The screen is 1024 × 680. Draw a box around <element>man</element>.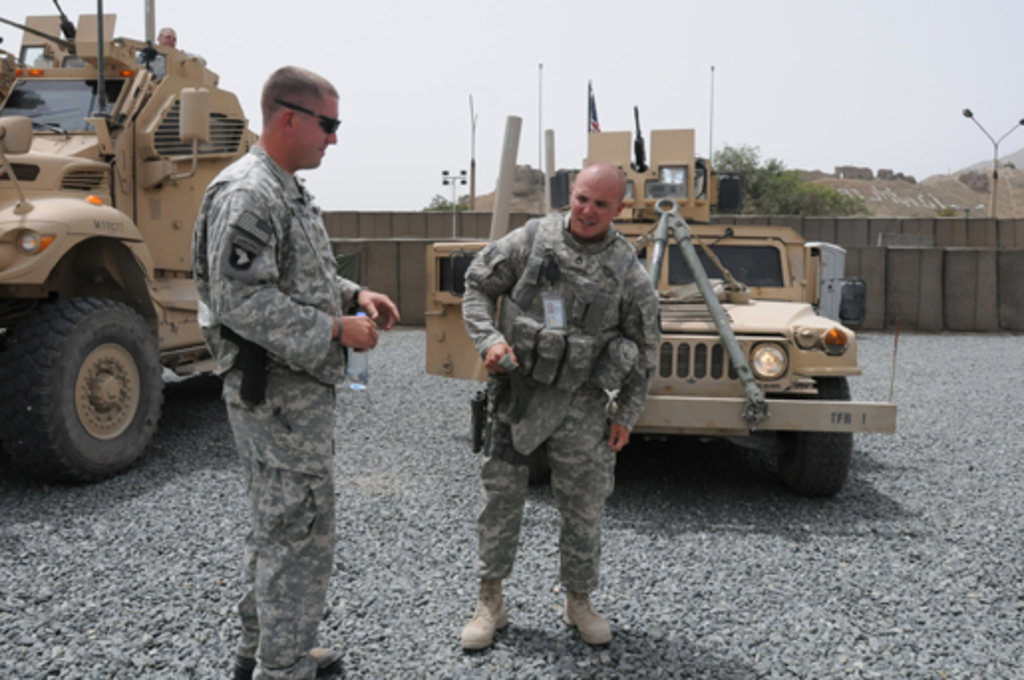
l=455, t=157, r=668, b=654.
